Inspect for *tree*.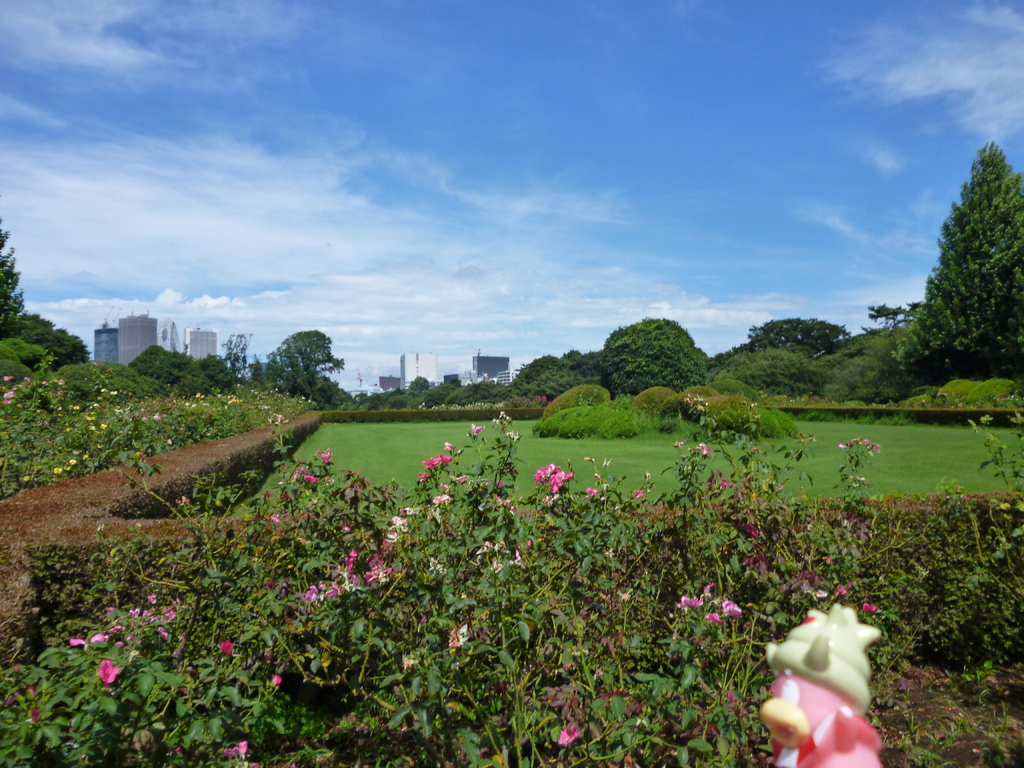
Inspection: pyautogui.locateOnScreen(0, 332, 44, 376).
